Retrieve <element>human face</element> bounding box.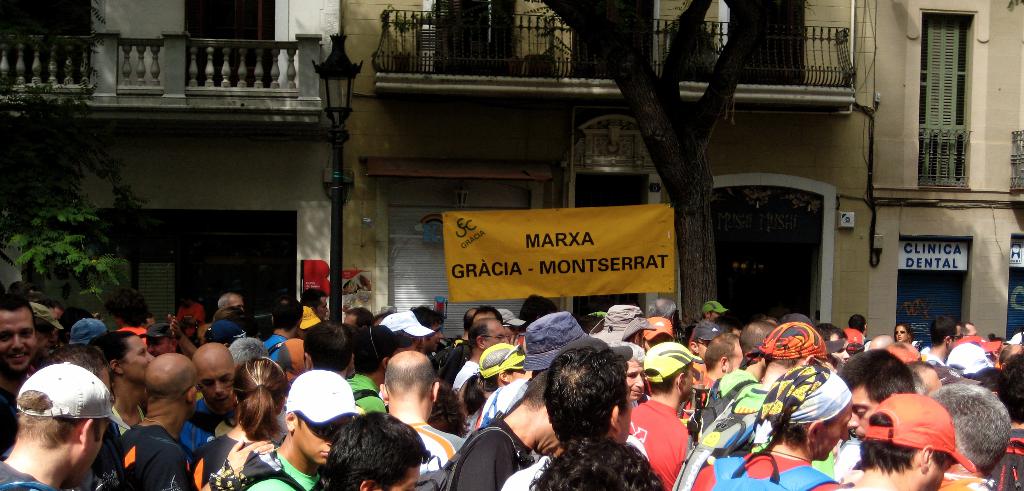
Bounding box: [300,416,349,462].
